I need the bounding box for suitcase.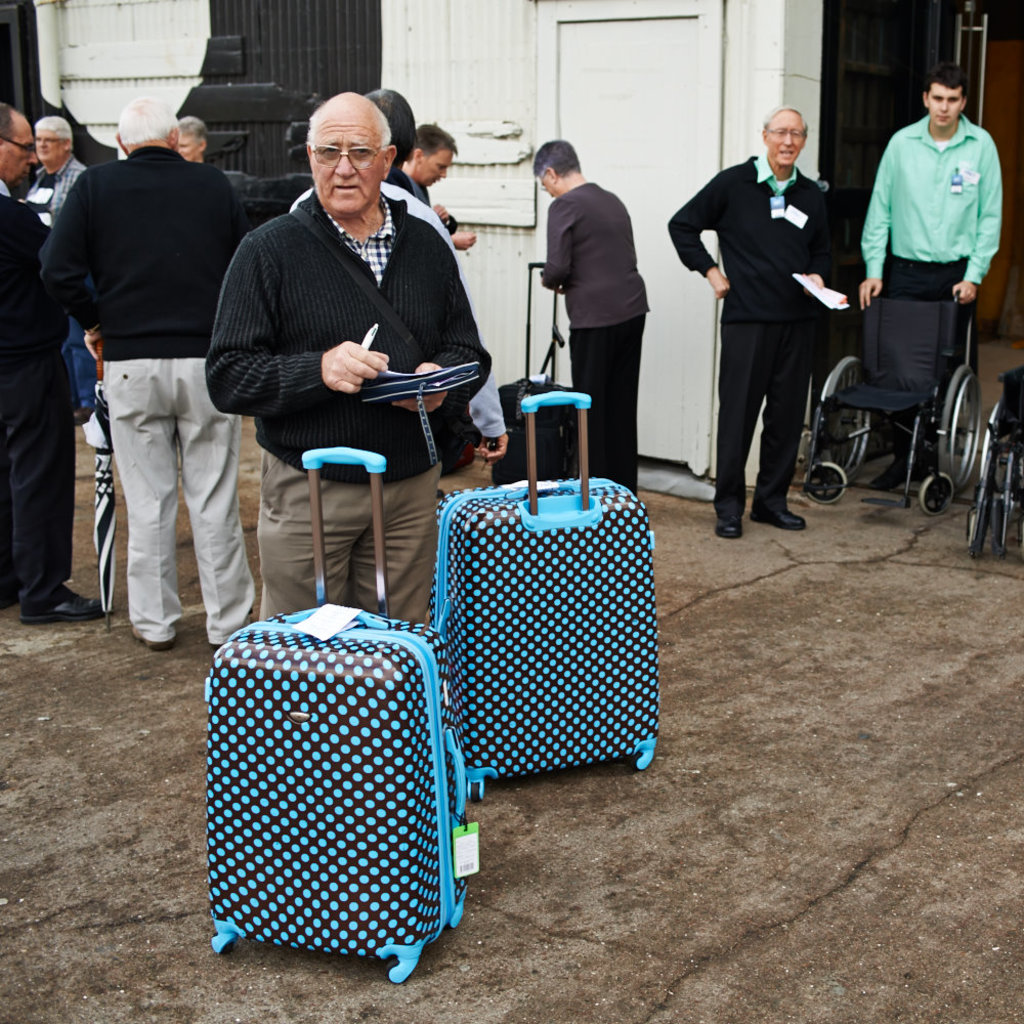
Here it is: detection(208, 444, 469, 980).
